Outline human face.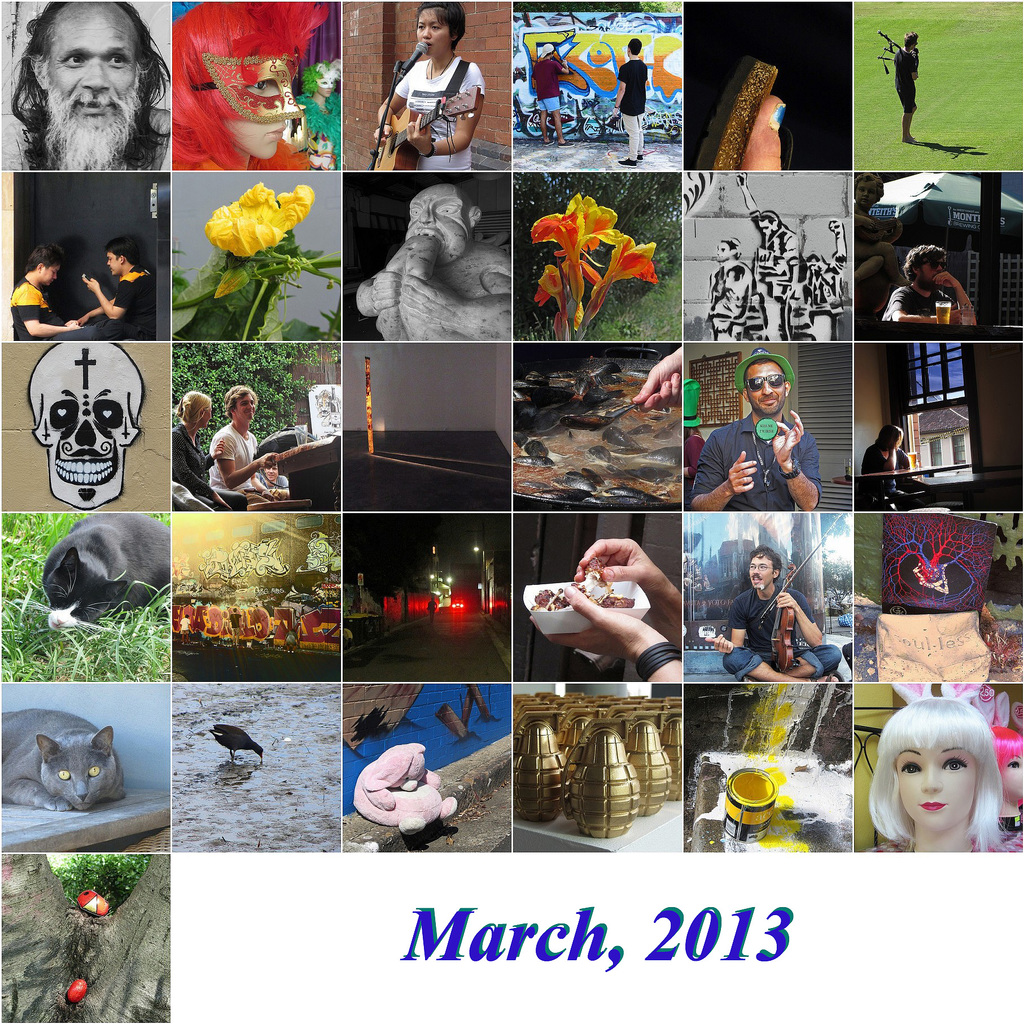
Outline: bbox=[918, 258, 949, 292].
